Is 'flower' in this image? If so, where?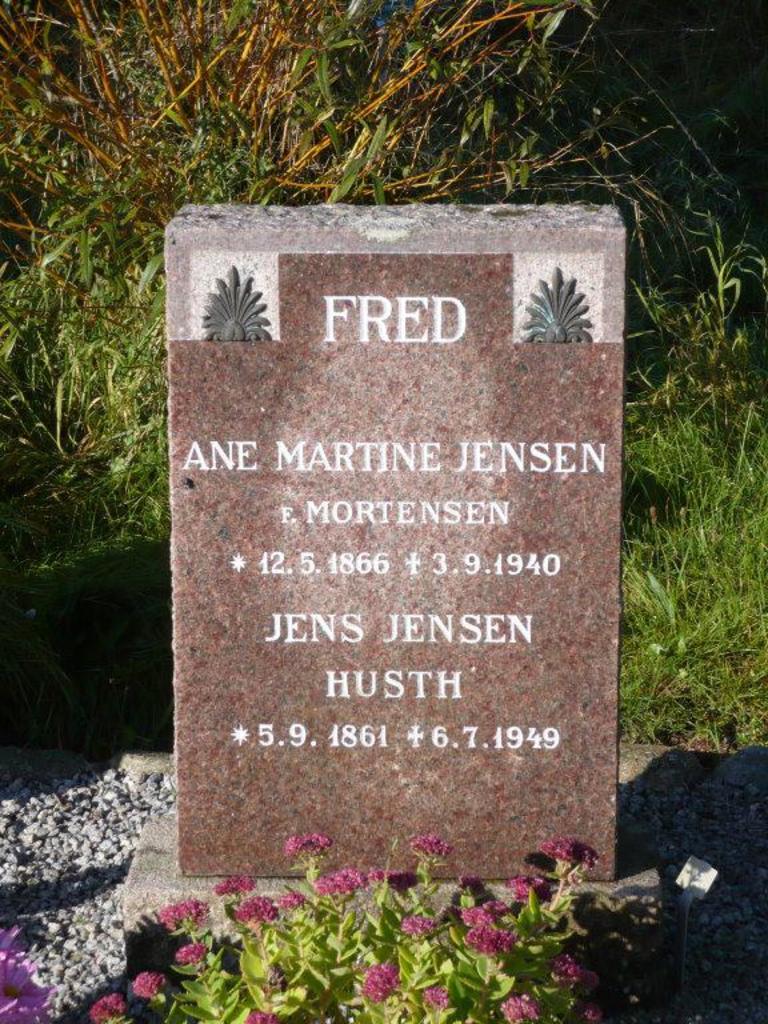
Yes, at 248,1007,276,1023.
